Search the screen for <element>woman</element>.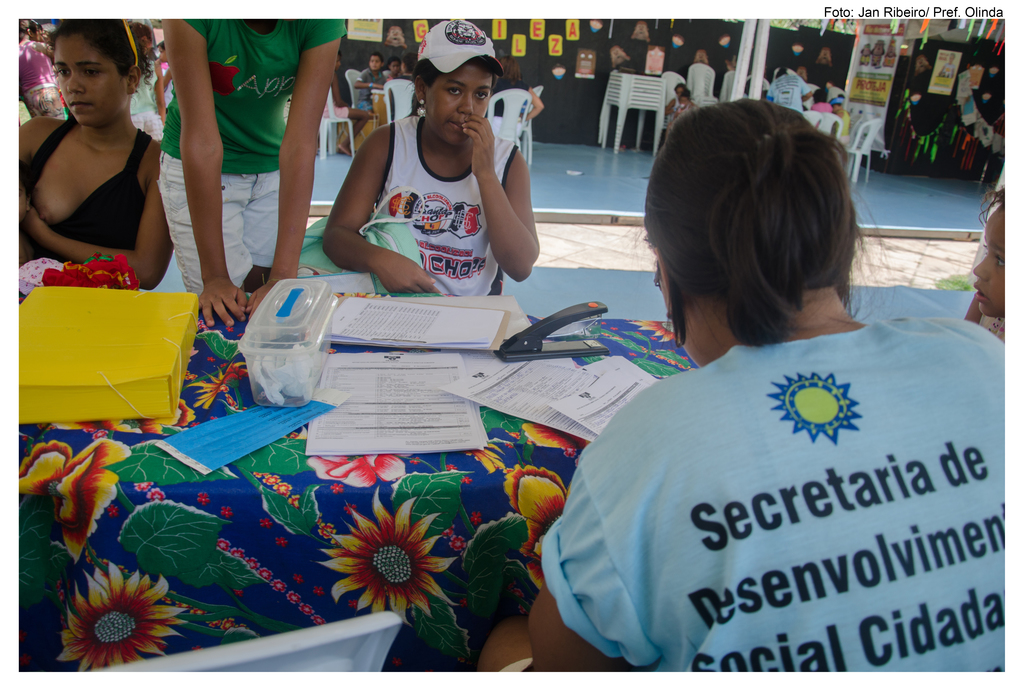
Found at <box>13,8,195,293</box>.
